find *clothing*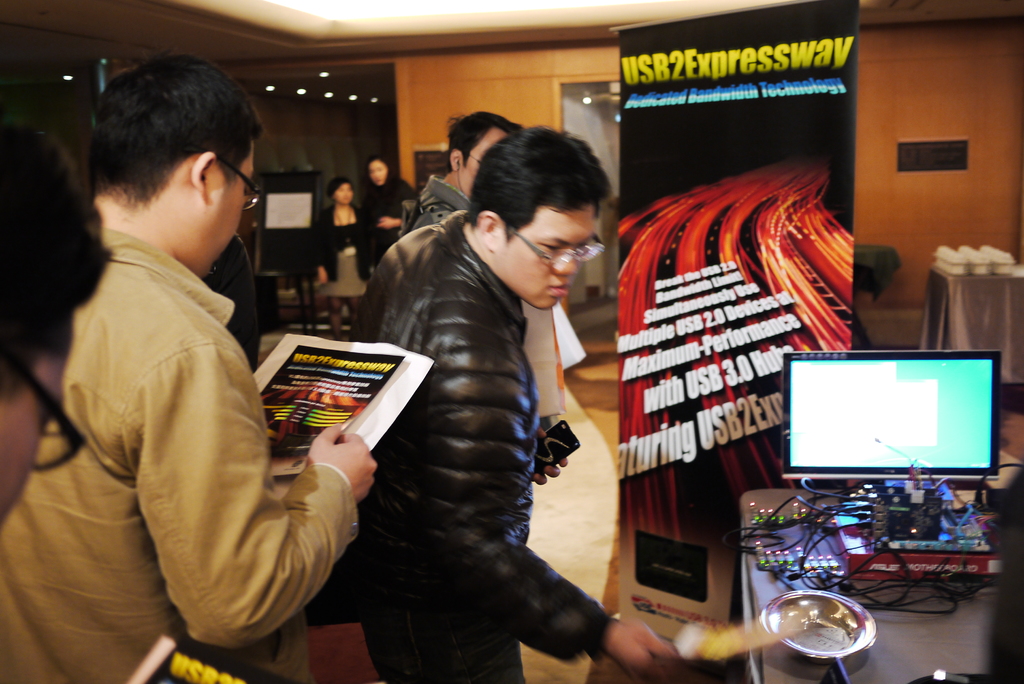
box(365, 170, 414, 270)
